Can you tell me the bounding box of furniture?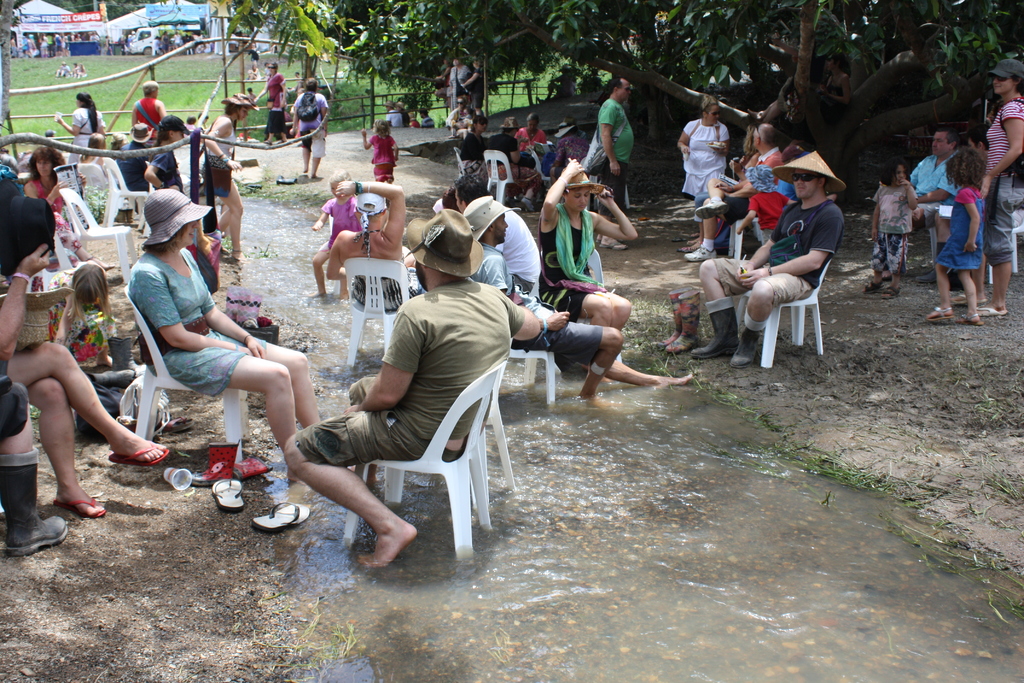
[left=343, top=359, right=506, bottom=560].
